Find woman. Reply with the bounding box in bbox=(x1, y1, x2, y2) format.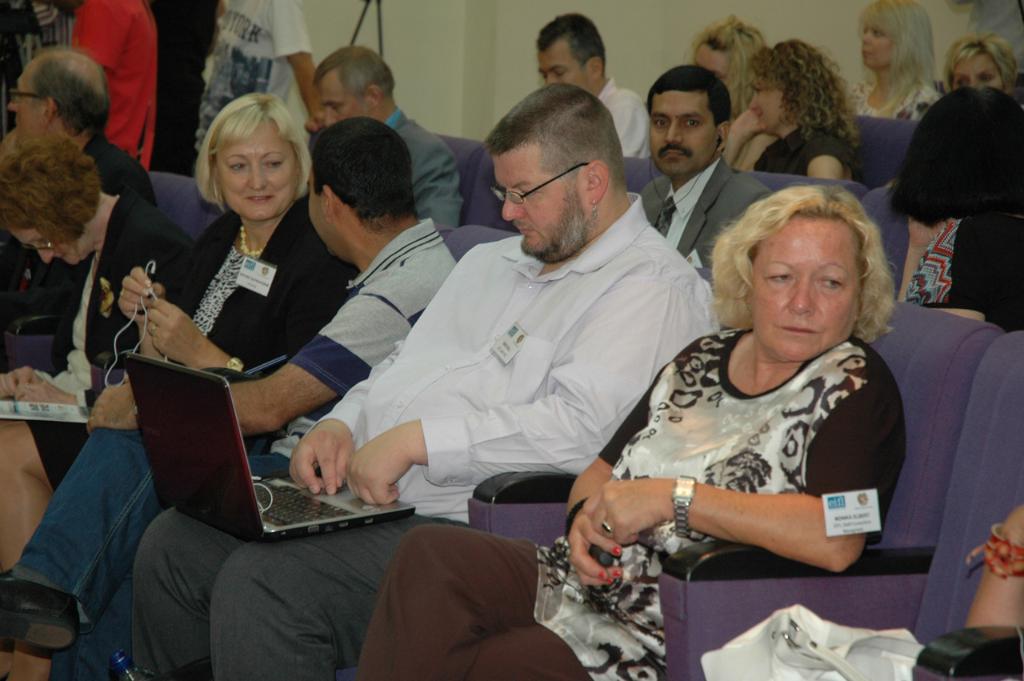
bbox=(685, 6, 775, 172).
